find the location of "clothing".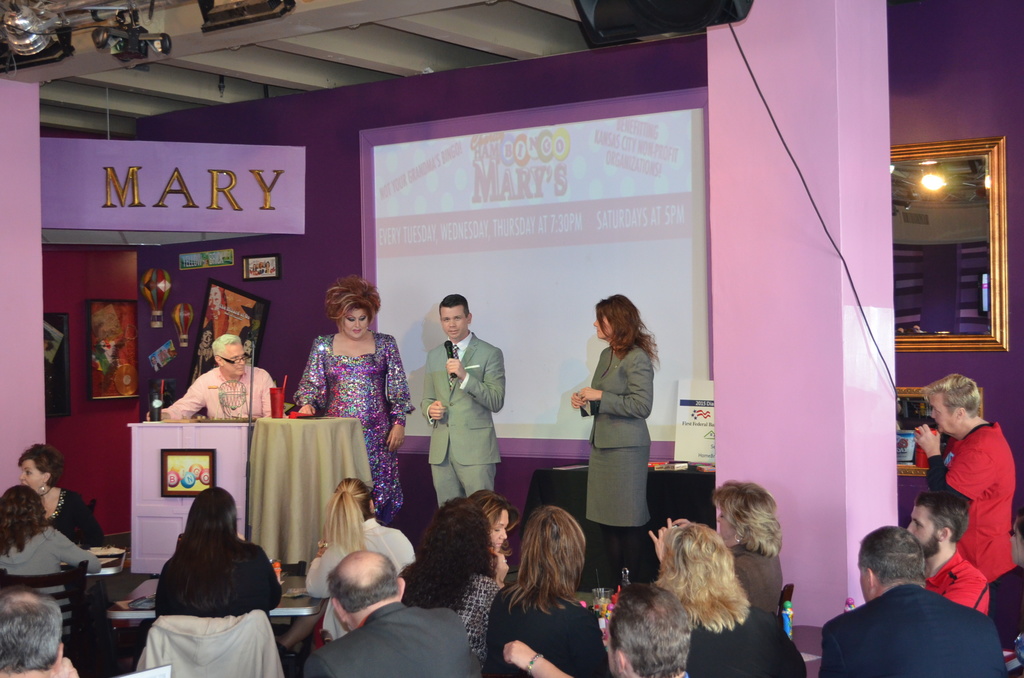
Location: (x1=916, y1=397, x2=1015, y2=622).
